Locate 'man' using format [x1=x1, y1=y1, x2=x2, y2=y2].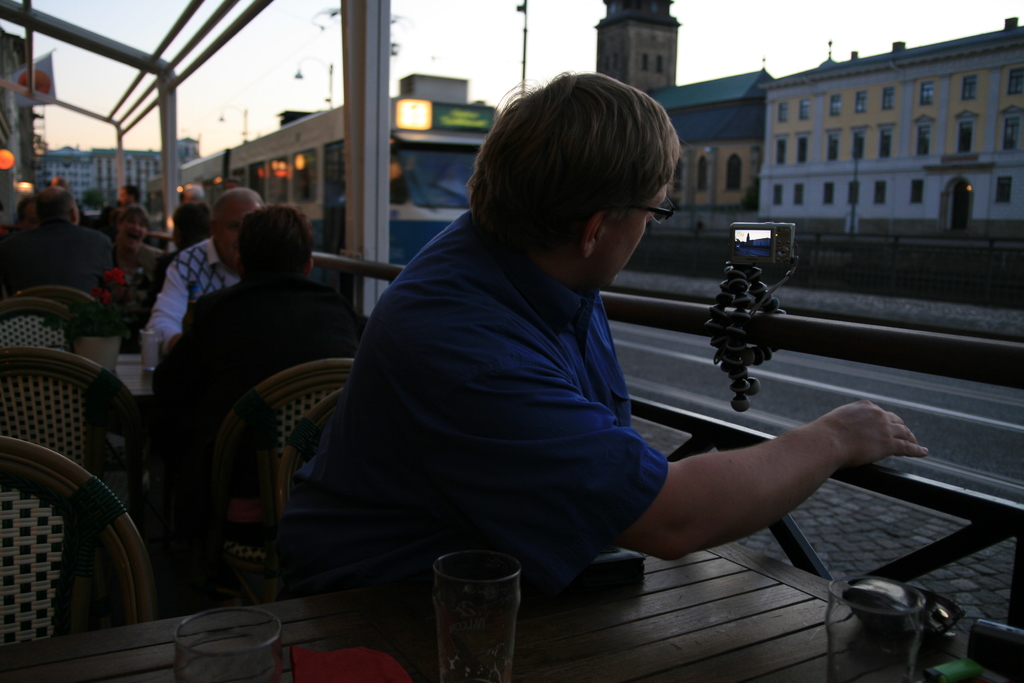
[x1=145, y1=181, x2=266, y2=358].
